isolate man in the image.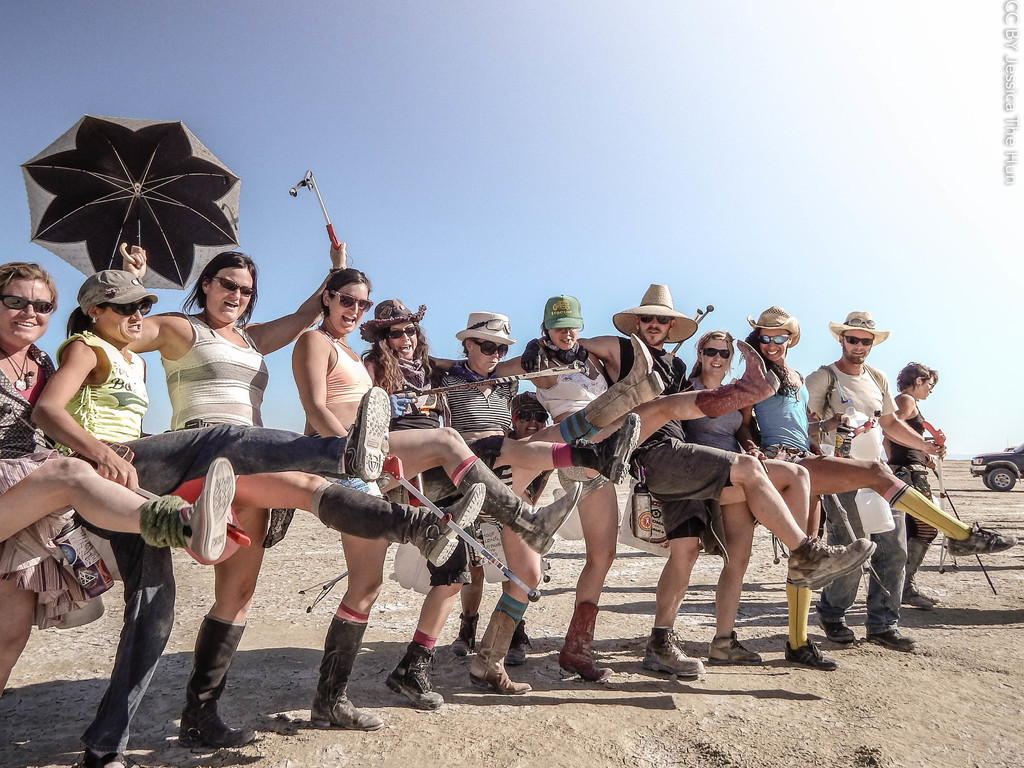
Isolated region: l=578, t=283, r=877, b=678.
